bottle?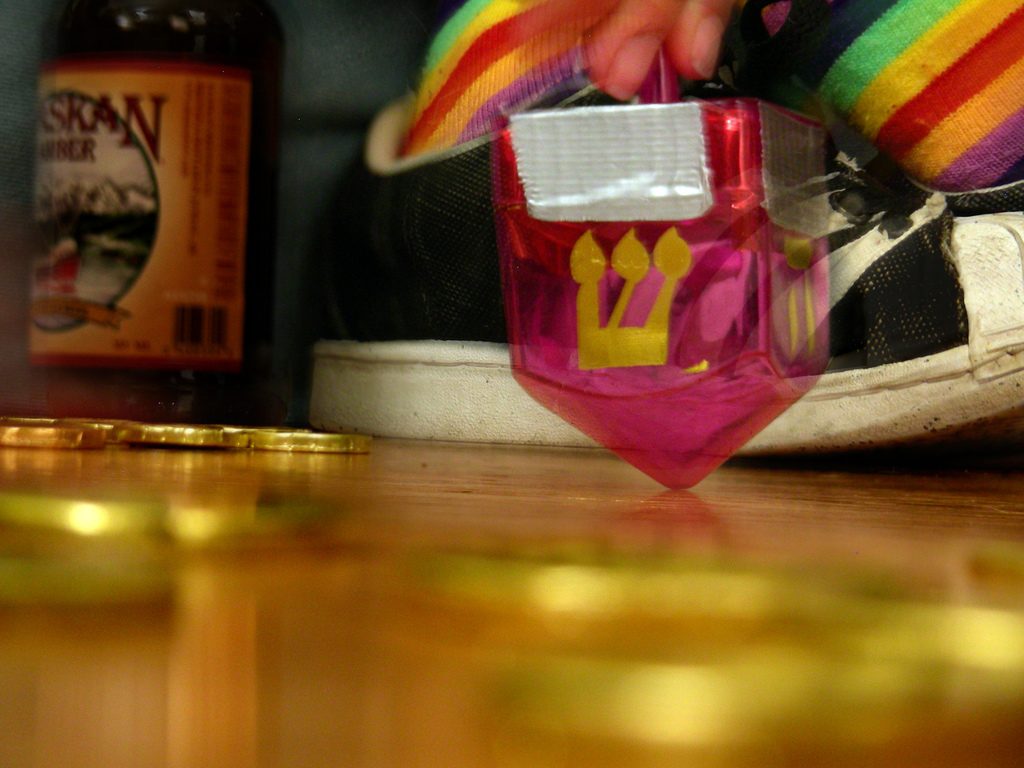
Rect(26, 0, 288, 424)
